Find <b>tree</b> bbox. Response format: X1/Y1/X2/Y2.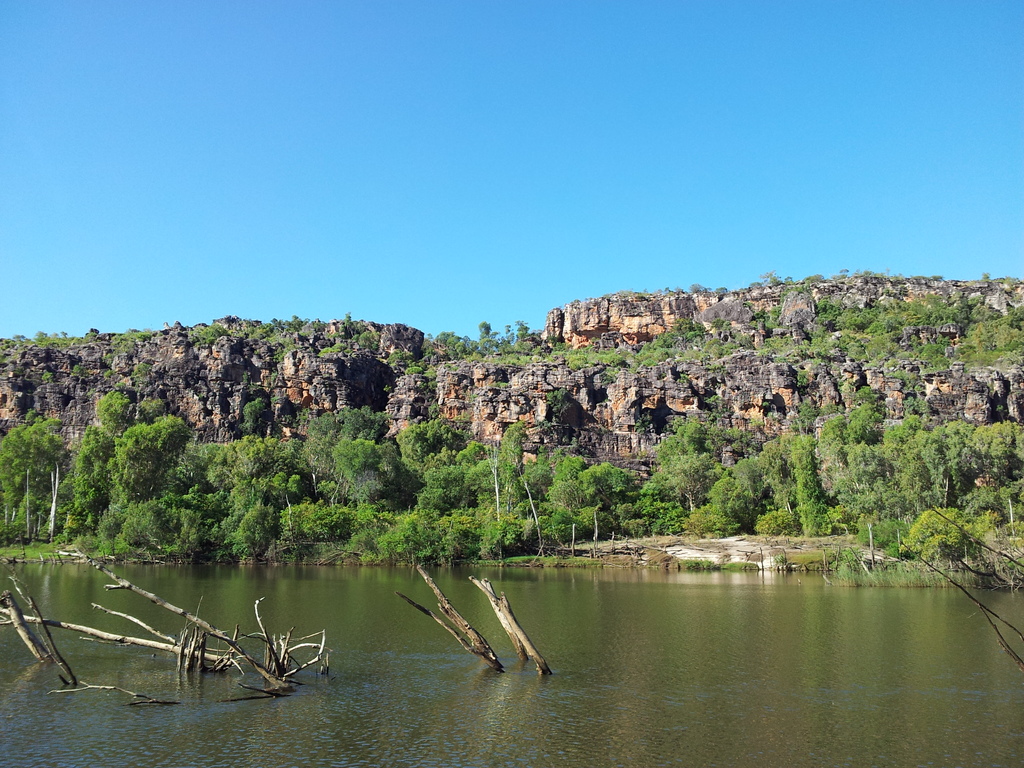
145/408/186/494.
